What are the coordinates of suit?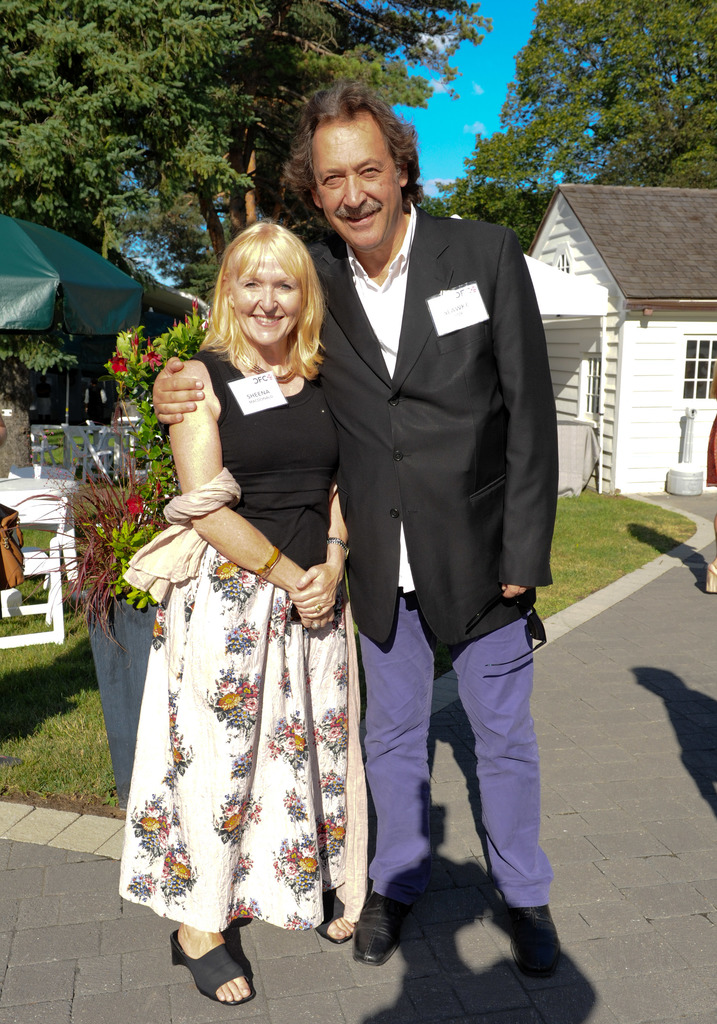
(left=303, top=196, right=563, bottom=905).
